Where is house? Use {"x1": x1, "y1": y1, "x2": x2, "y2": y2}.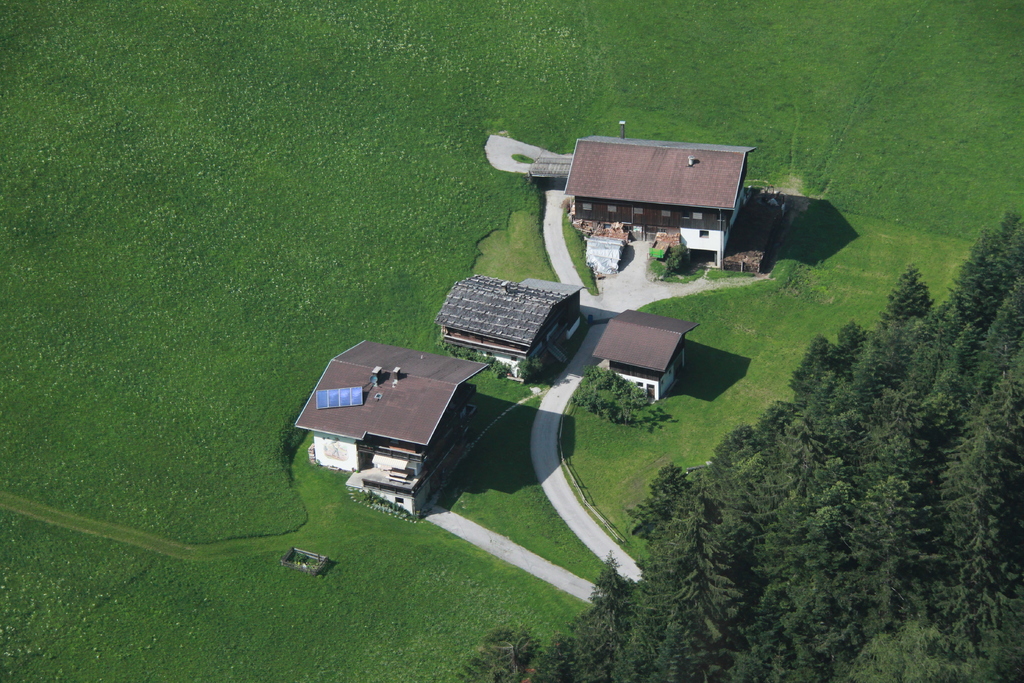
{"x1": 437, "y1": 274, "x2": 582, "y2": 414}.
